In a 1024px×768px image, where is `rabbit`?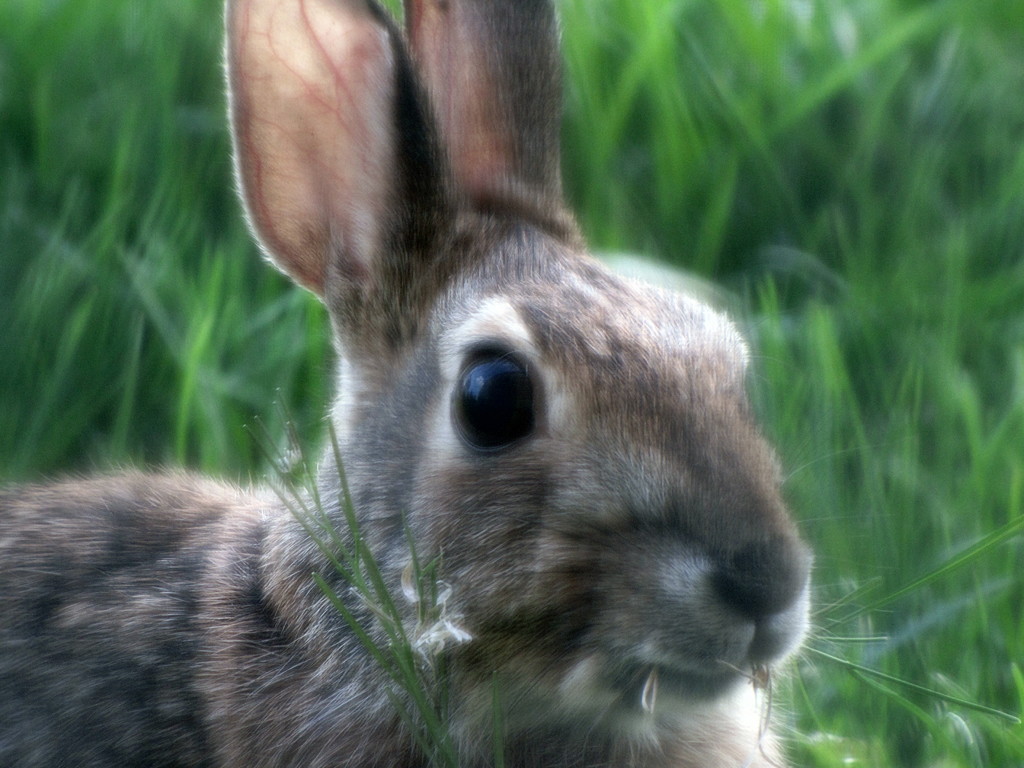
x1=0 y1=0 x2=909 y2=767.
